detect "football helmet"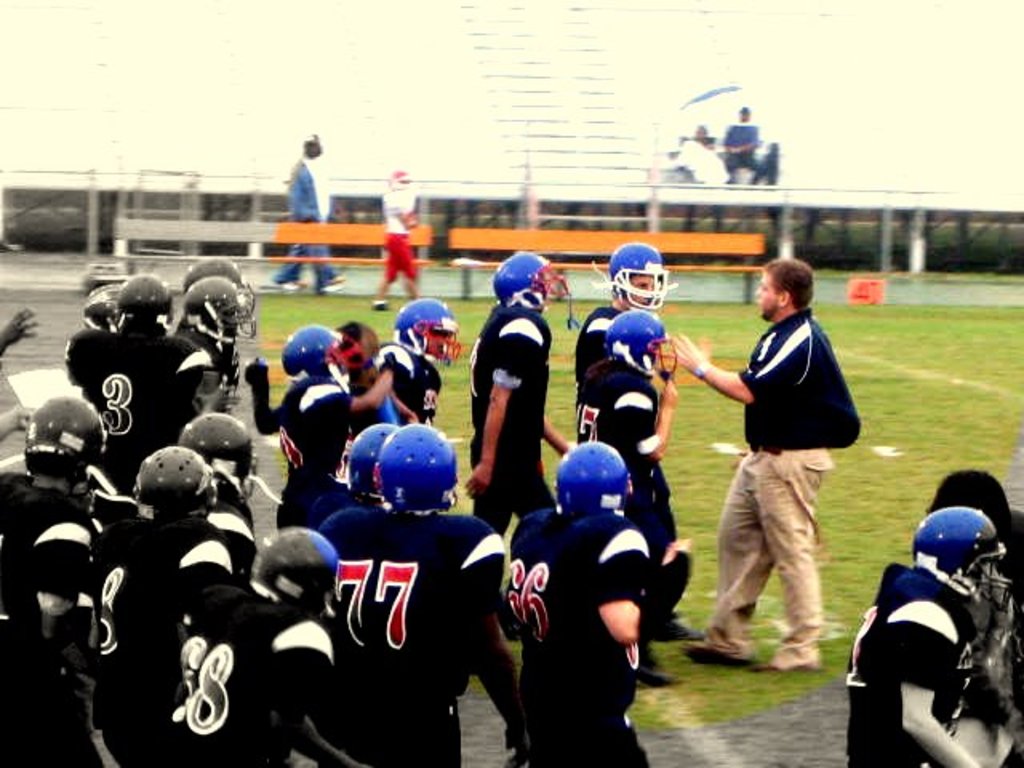
173 403 254 490
